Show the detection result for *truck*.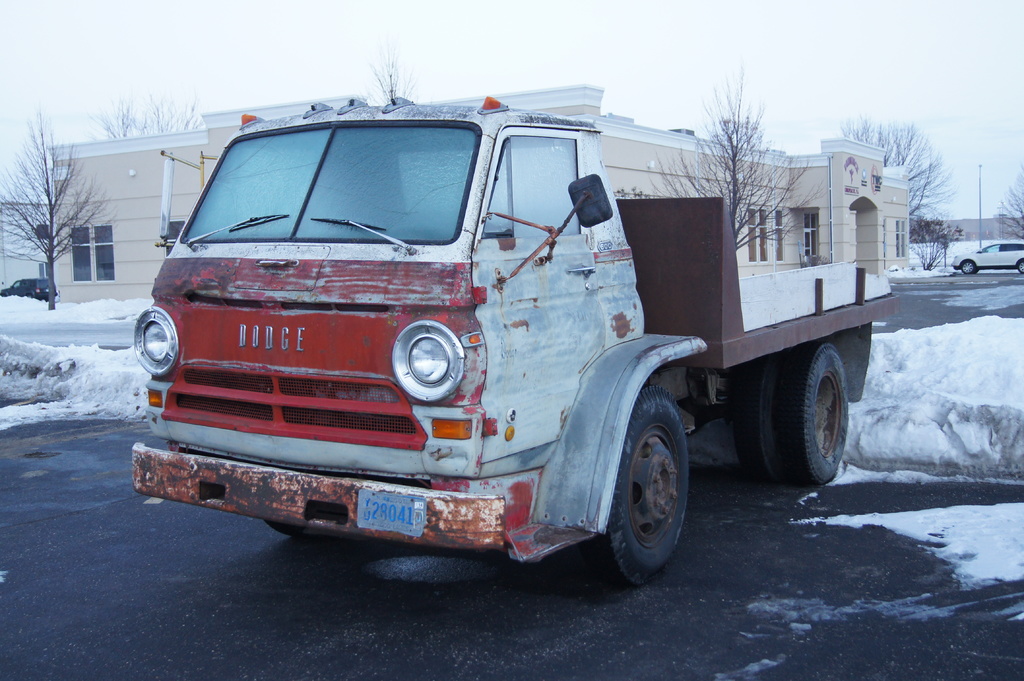
rect(131, 93, 900, 586).
